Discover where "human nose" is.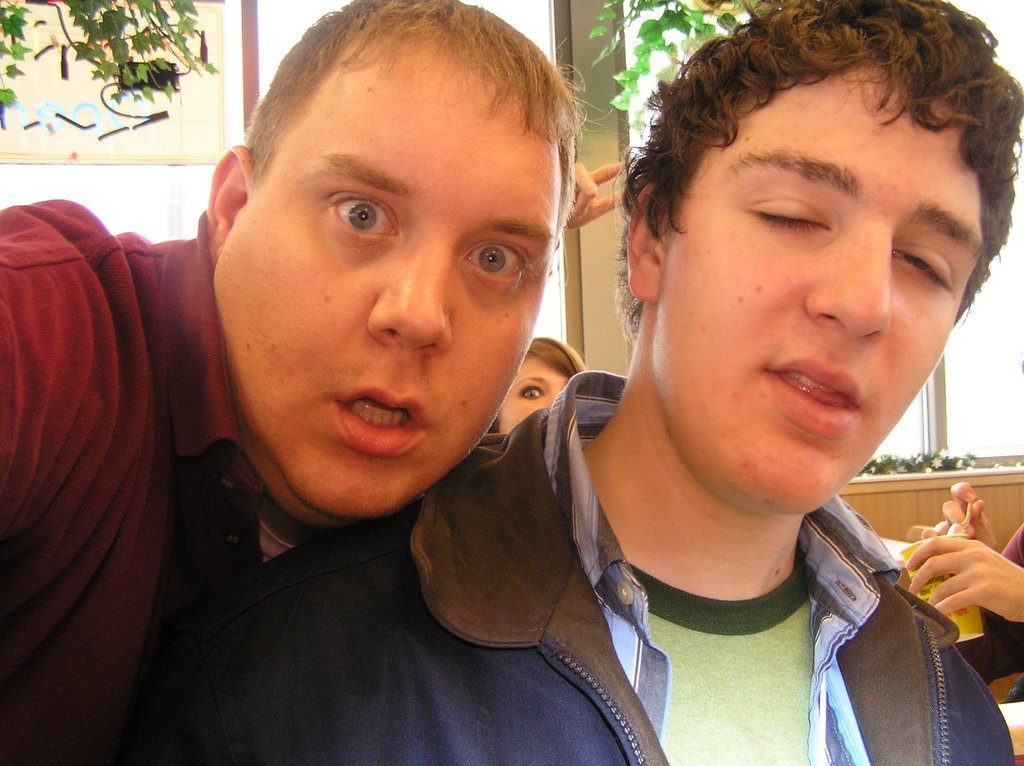
Discovered at x1=364, y1=232, x2=451, y2=356.
